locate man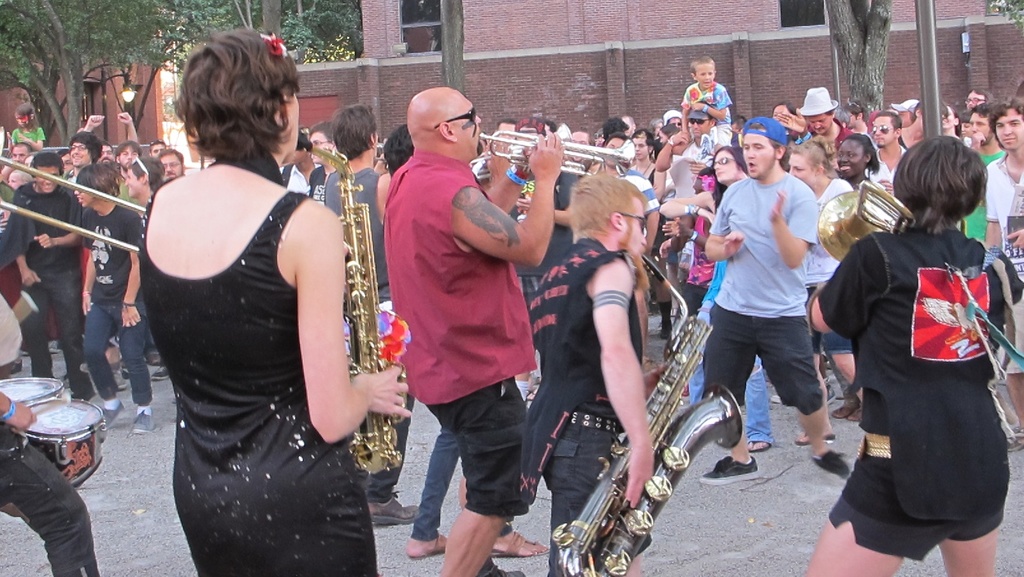
bbox=[860, 111, 911, 195]
